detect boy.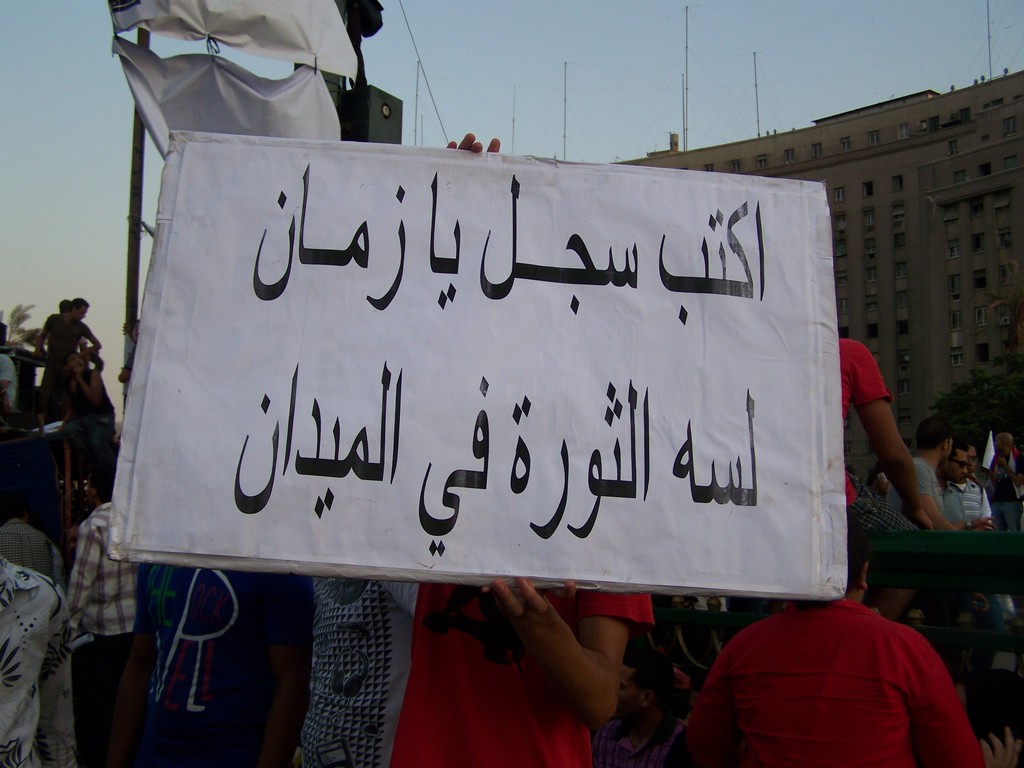
Detected at pyautogui.locateOnScreen(57, 351, 118, 492).
